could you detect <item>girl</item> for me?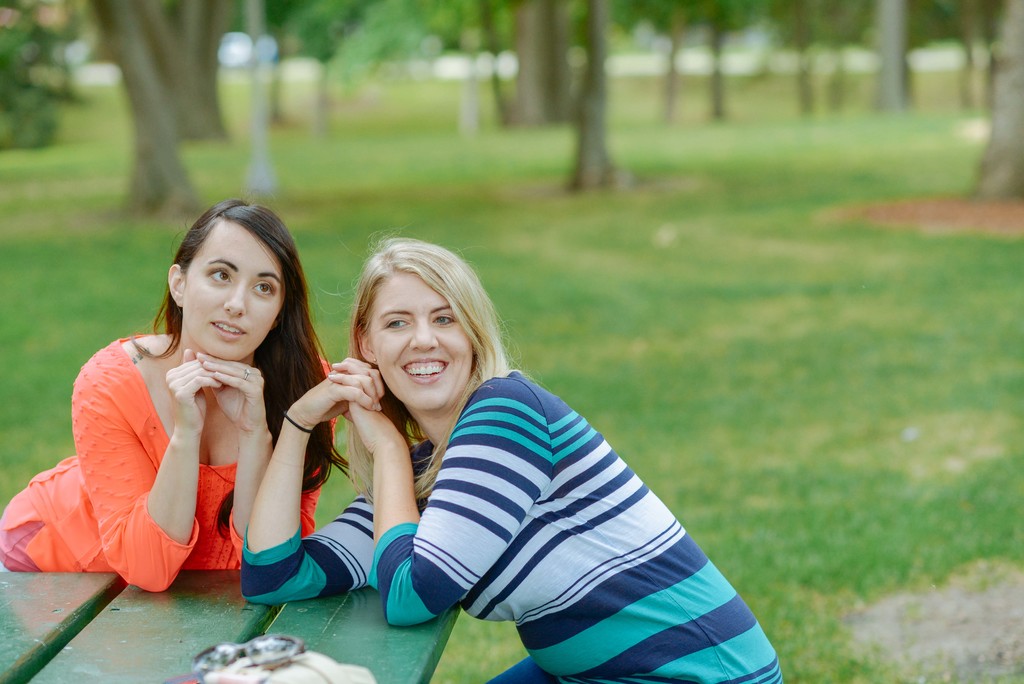
Detection result: pyautogui.locateOnScreen(237, 236, 785, 683).
